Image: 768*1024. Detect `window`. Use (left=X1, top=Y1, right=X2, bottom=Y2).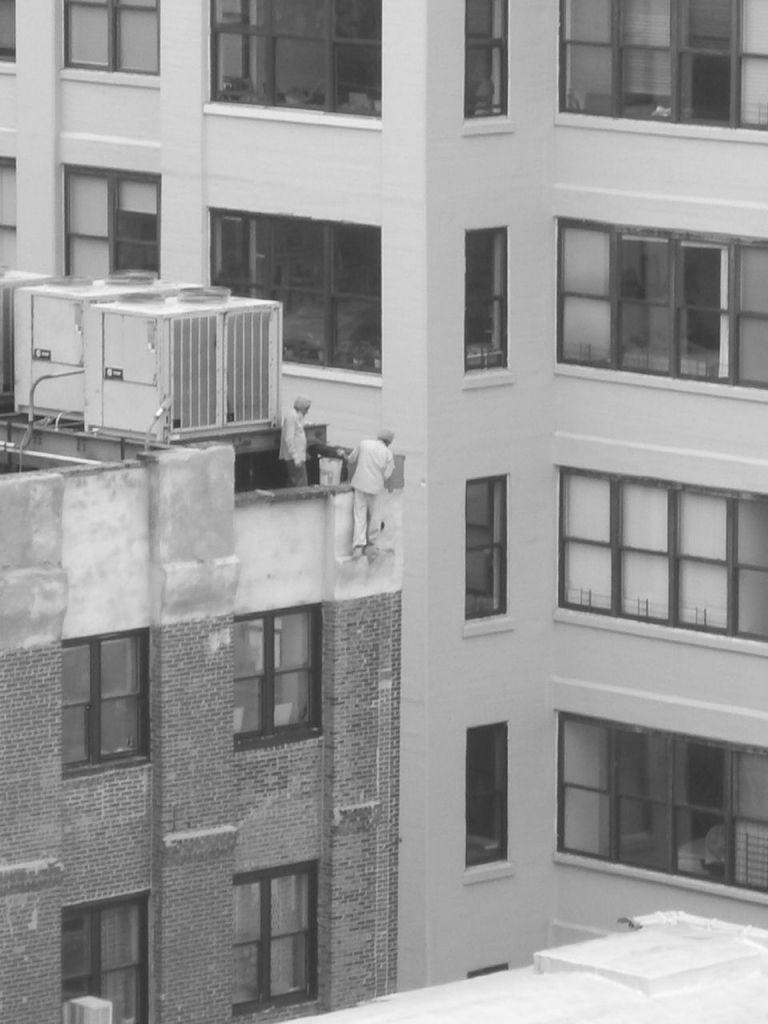
(left=462, top=222, right=510, bottom=385).
